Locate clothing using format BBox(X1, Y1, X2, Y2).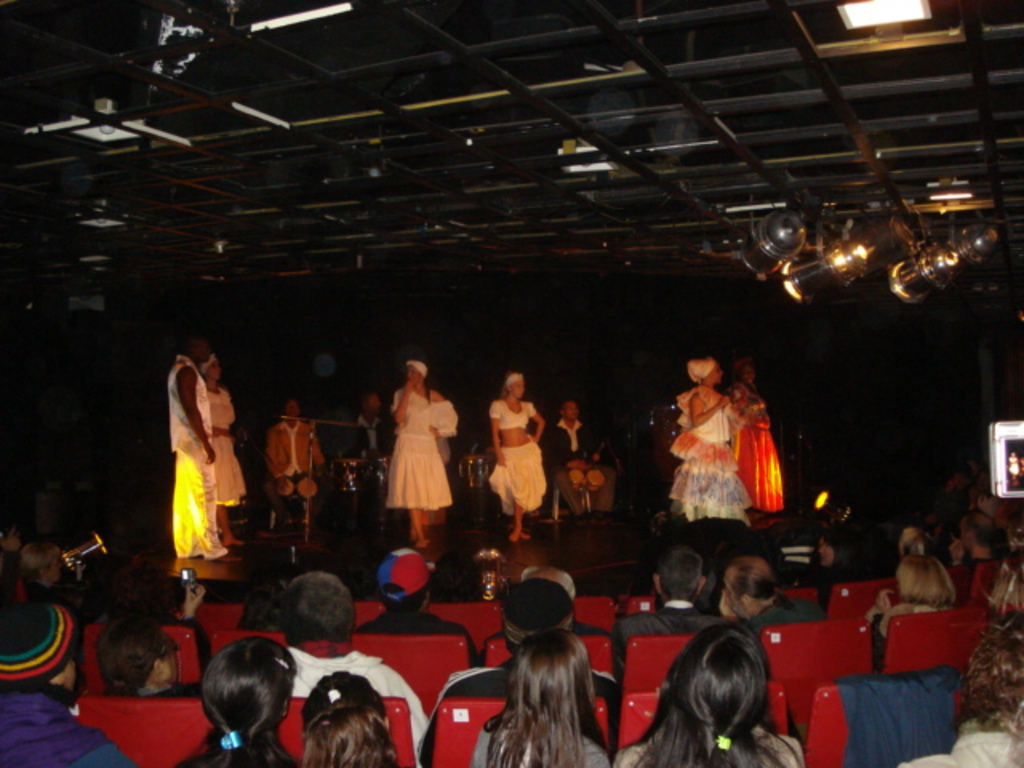
BBox(288, 635, 453, 766).
